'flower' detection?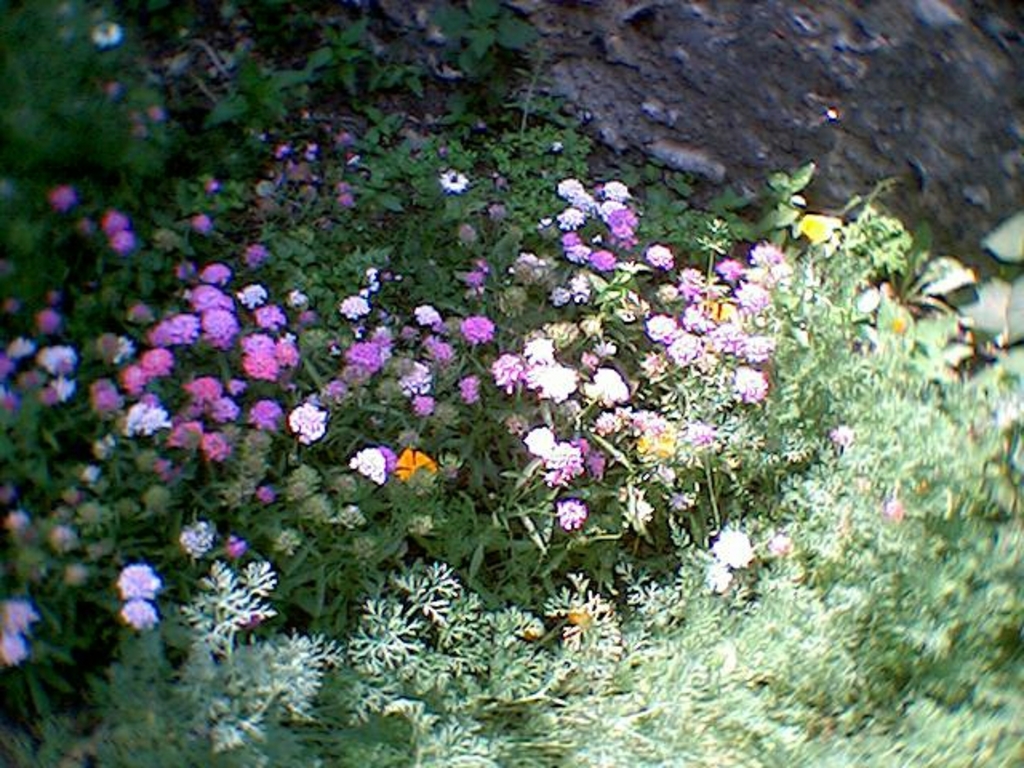
[120,562,162,602]
